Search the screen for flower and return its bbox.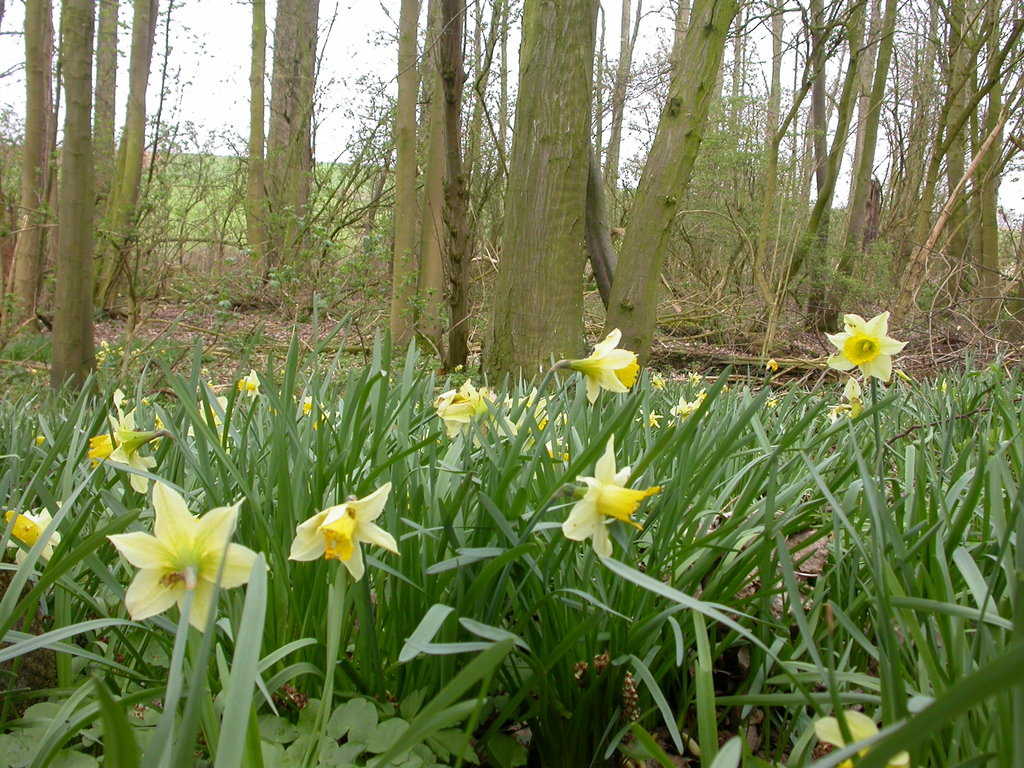
Found: x1=433, y1=379, x2=488, y2=442.
